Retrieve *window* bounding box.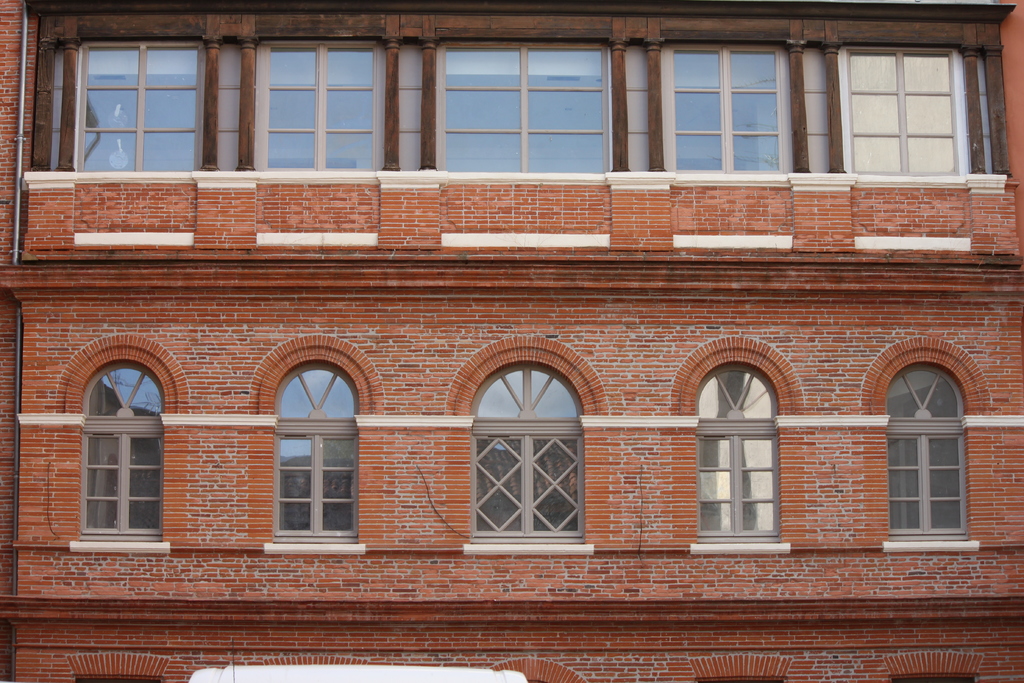
Bounding box: bbox(274, 357, 367, 562).
